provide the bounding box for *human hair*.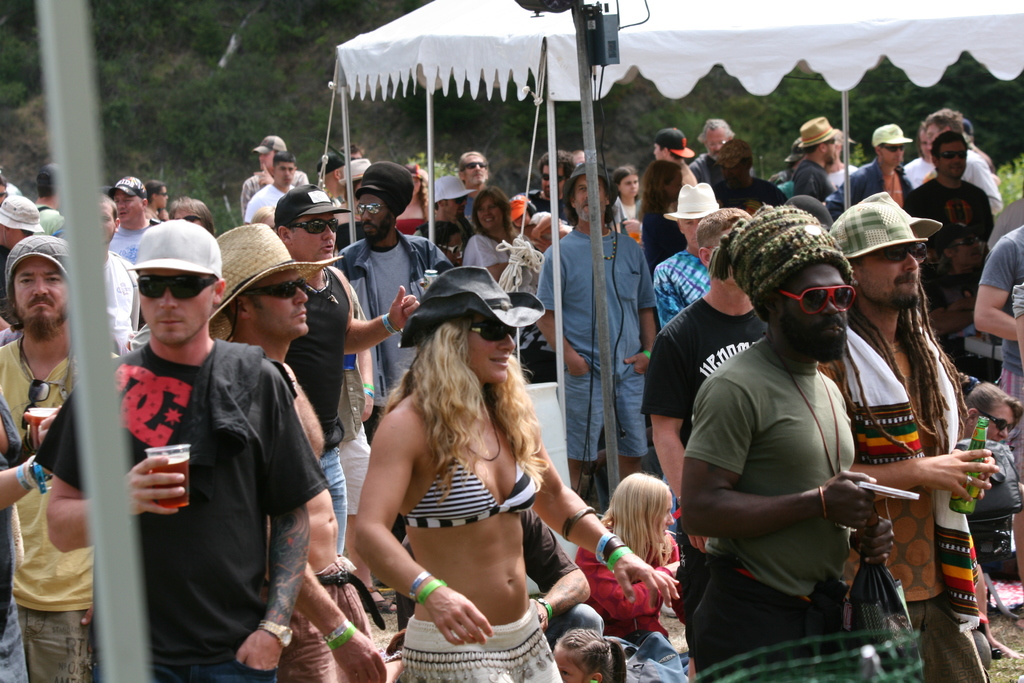
{"x1": 221, "y1": 282, "x2": 261, "y2": 332}.
